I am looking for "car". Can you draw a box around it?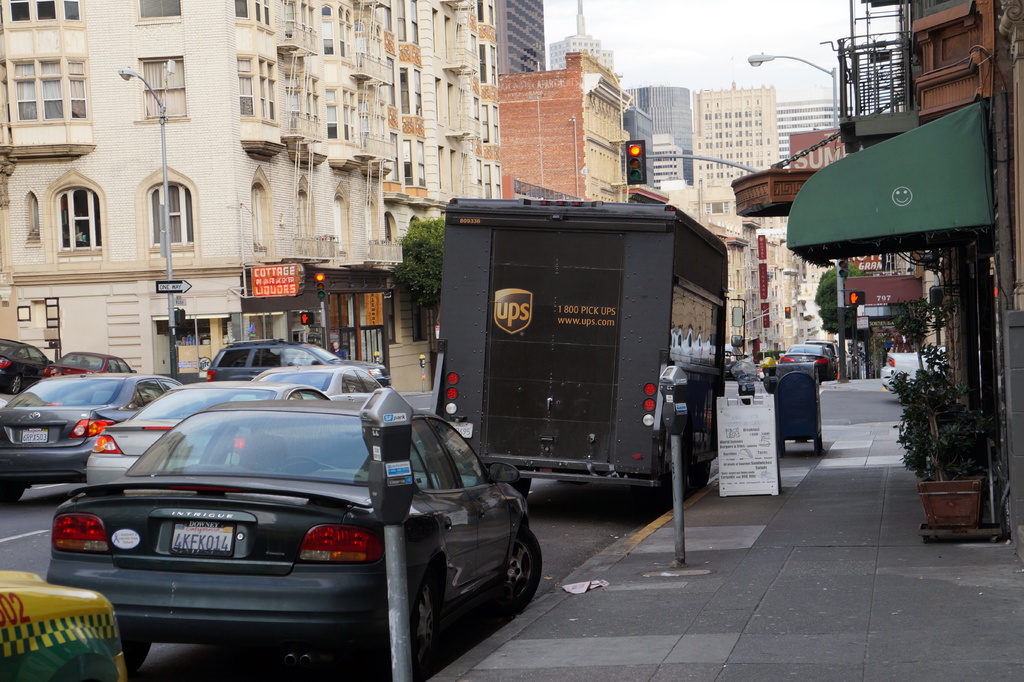
Sure, the bounding box is bbox(204, 344, 393, 394).
